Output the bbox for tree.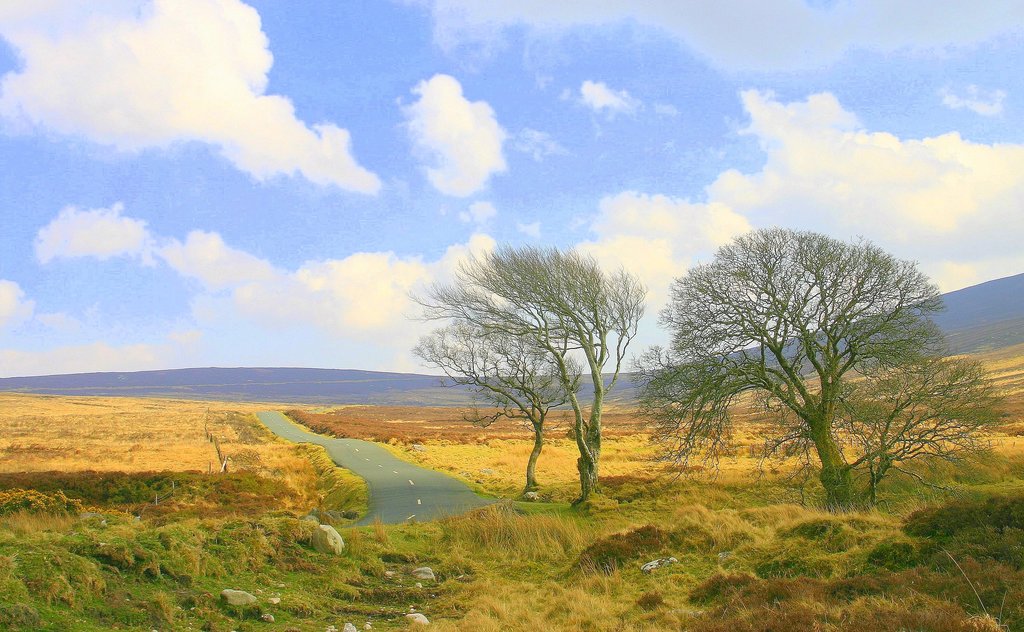
(x1=410, y1=249, x2=643, y2=509).
